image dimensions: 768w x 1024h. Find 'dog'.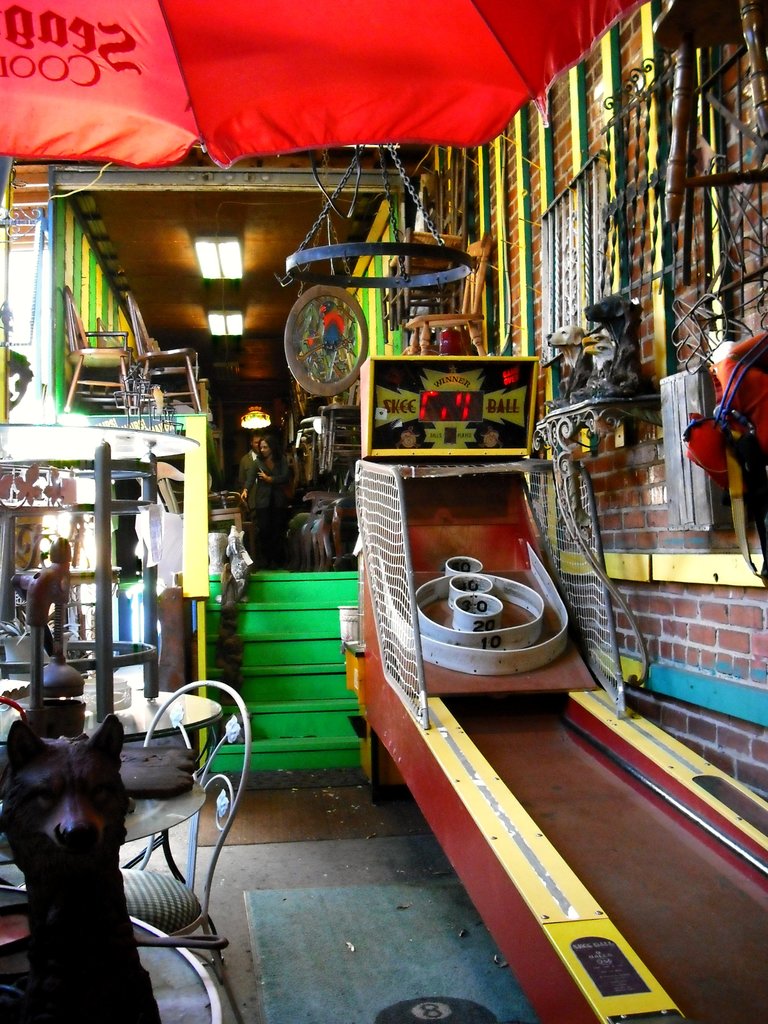
detection(546, 326, 591, 369).
